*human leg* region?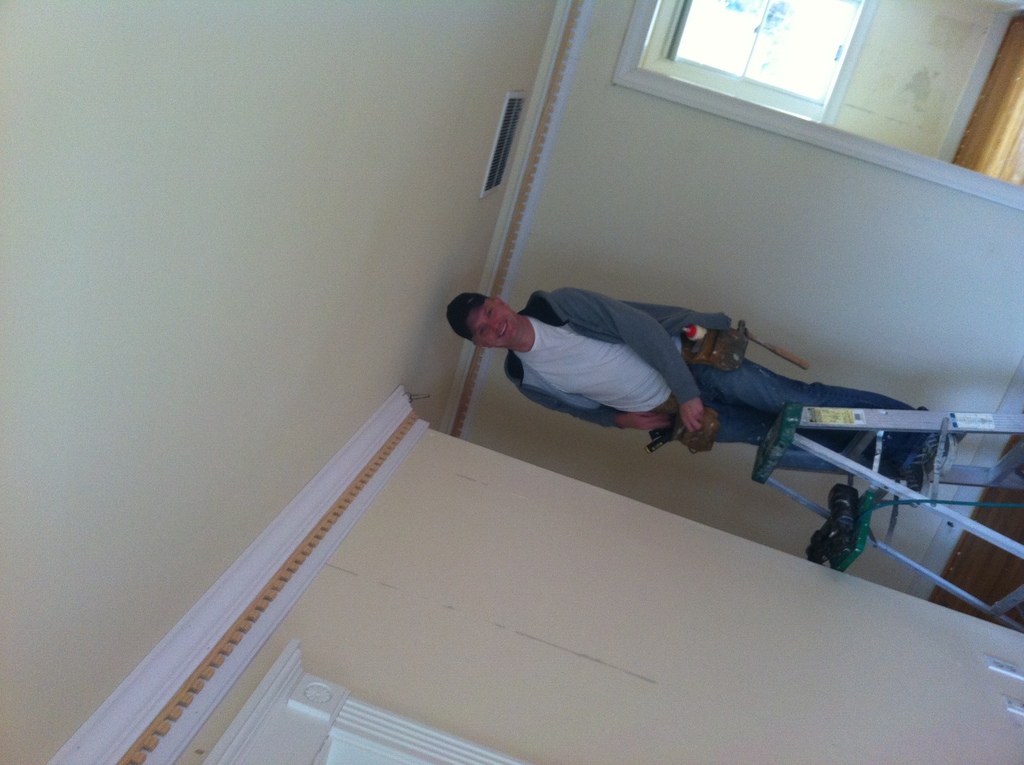
rect(703, 402, 925, 493)
